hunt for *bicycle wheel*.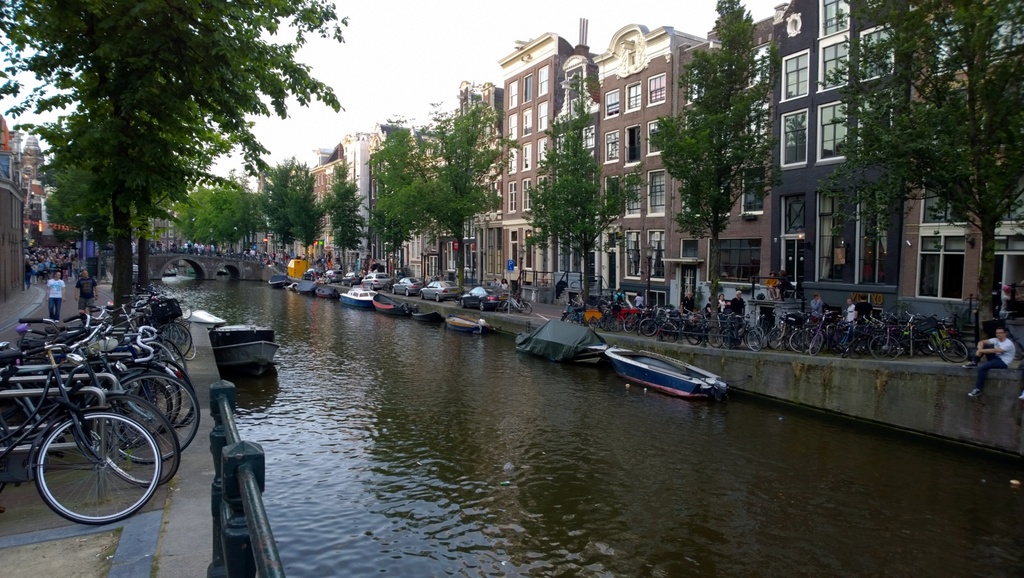
Hunted down at <region>937, 335, 968, 365</region>.
